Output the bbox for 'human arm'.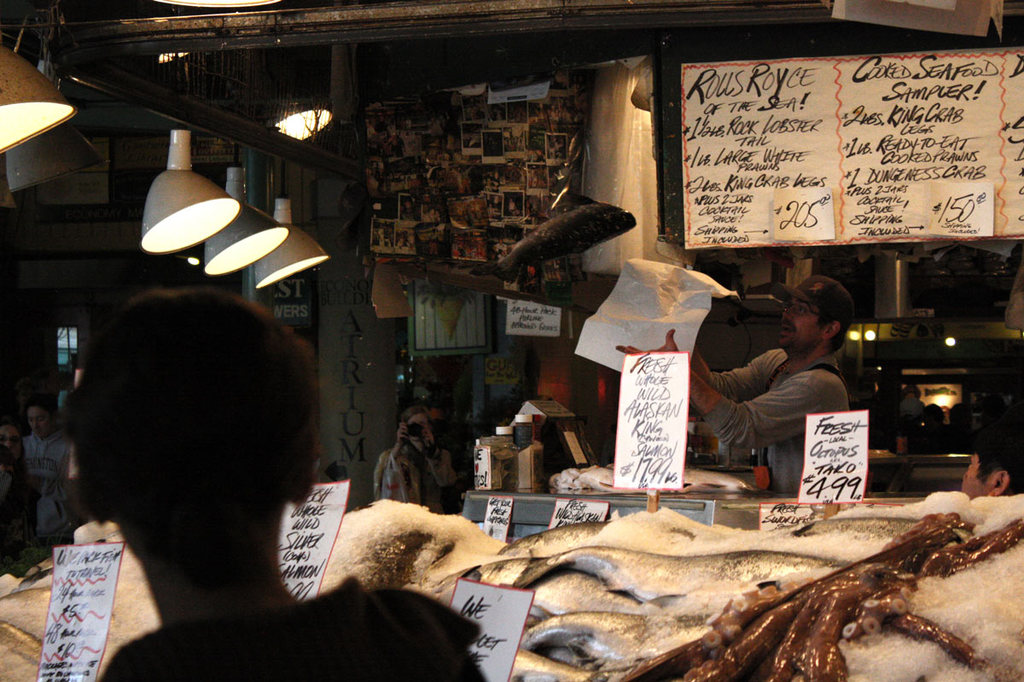
detection(619, 329, 822, 446).
